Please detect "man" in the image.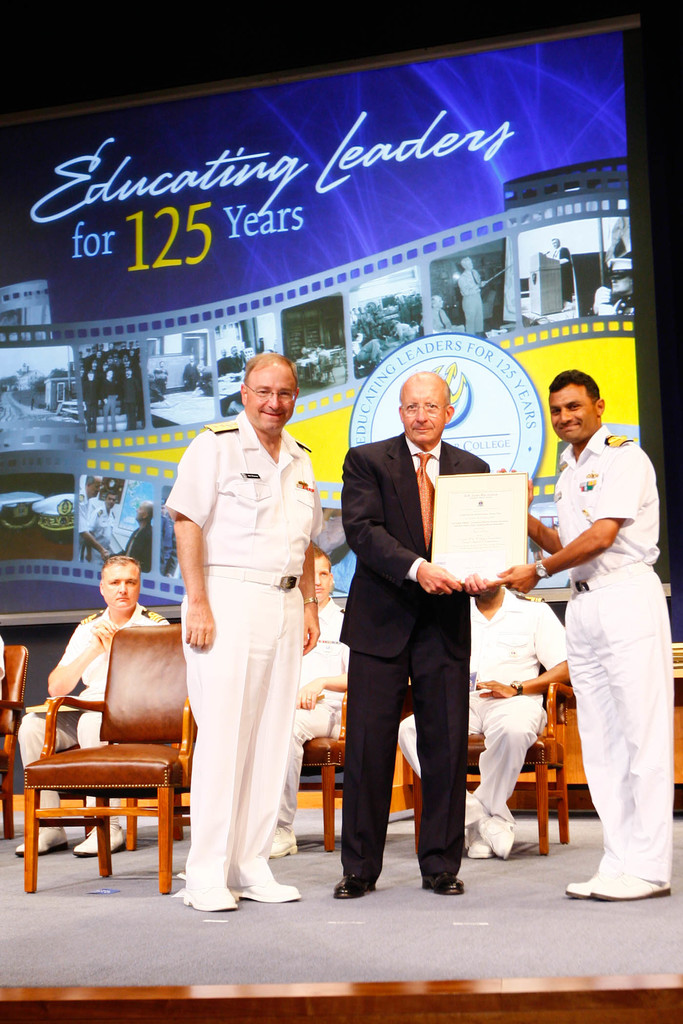
x1=215 y1=347 x2=231 y2=375.
